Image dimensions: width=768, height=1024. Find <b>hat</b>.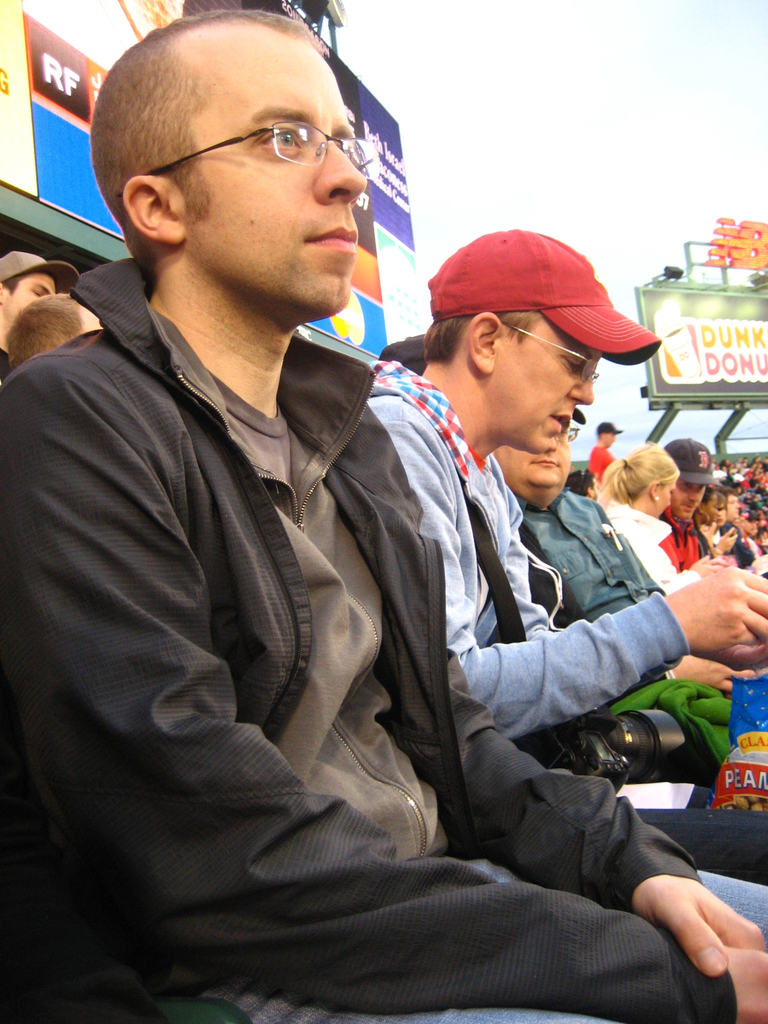
left=668, top=440, right=725, bottom=483.
